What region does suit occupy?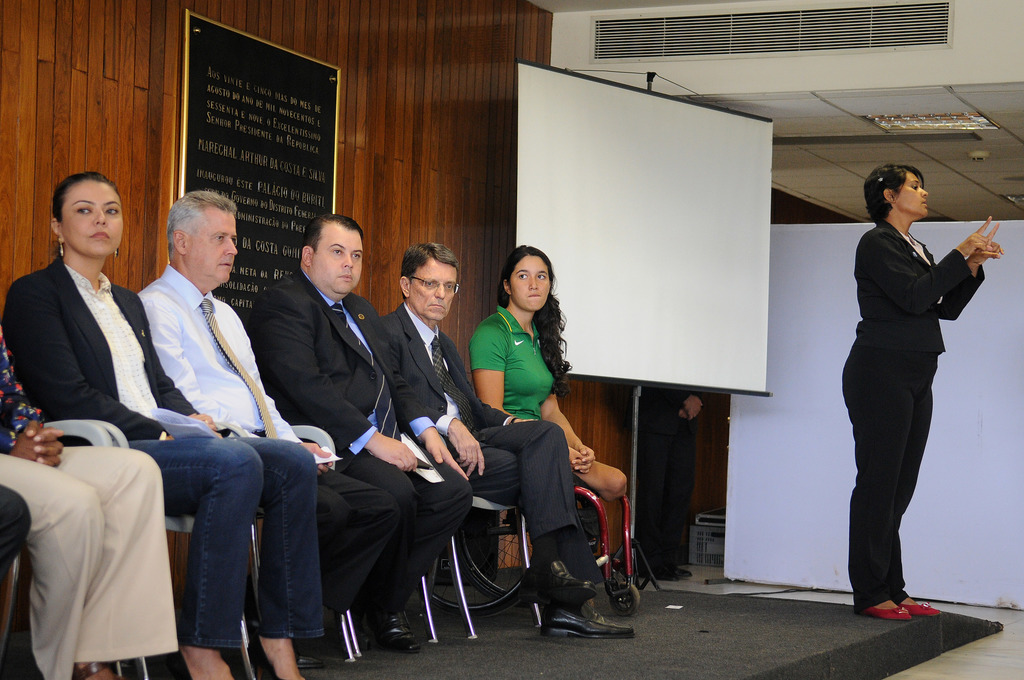
(242,270,470,624).
